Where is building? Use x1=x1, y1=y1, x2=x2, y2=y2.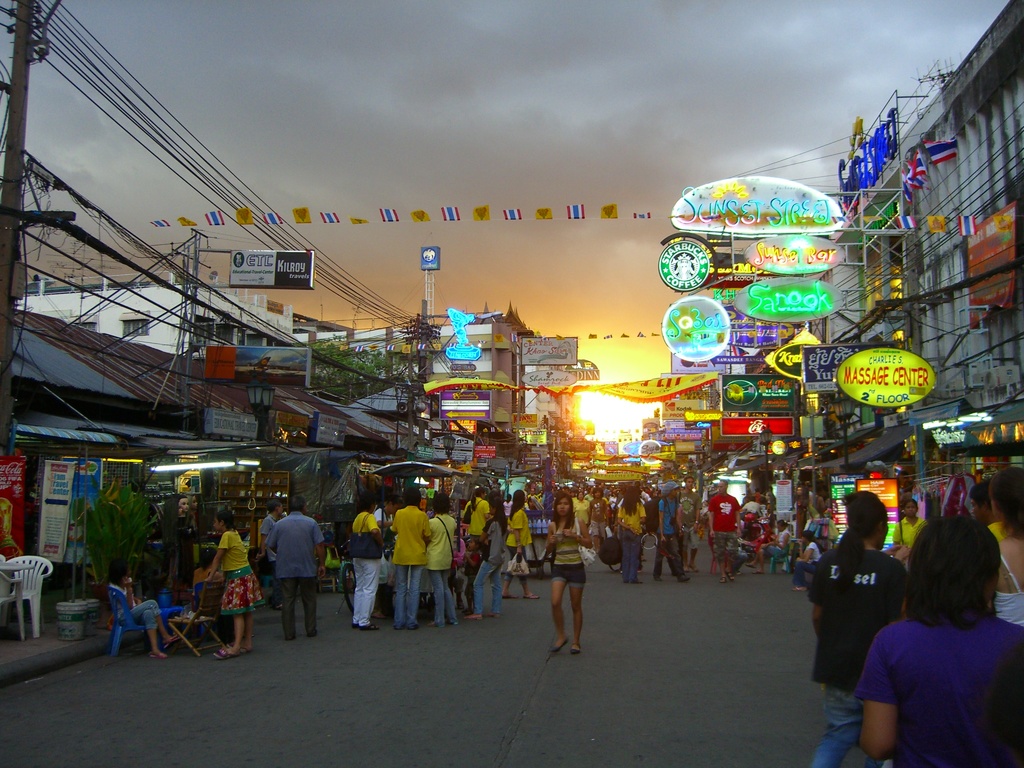
x1=470, y1=303, x2=536, y2=338.
